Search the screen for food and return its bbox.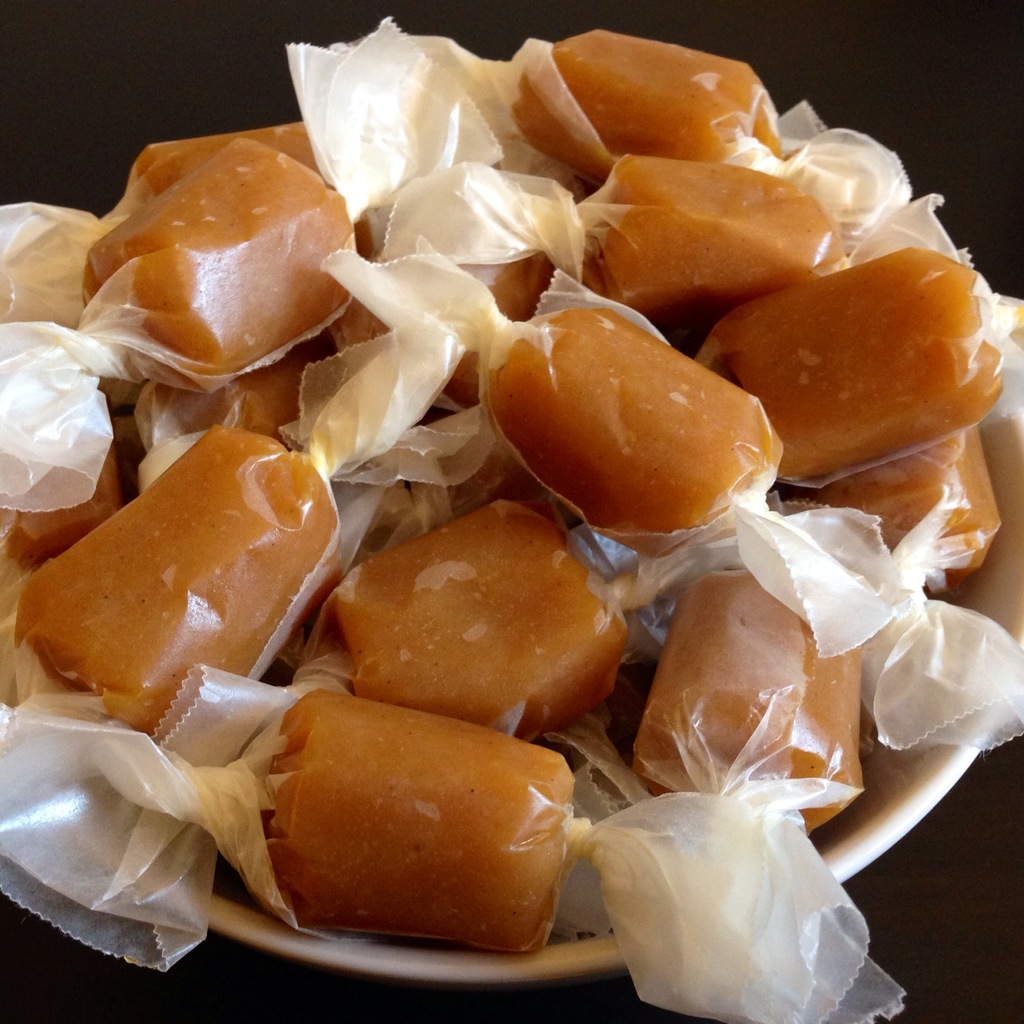
Found: region(586, 155, 844, 316).
